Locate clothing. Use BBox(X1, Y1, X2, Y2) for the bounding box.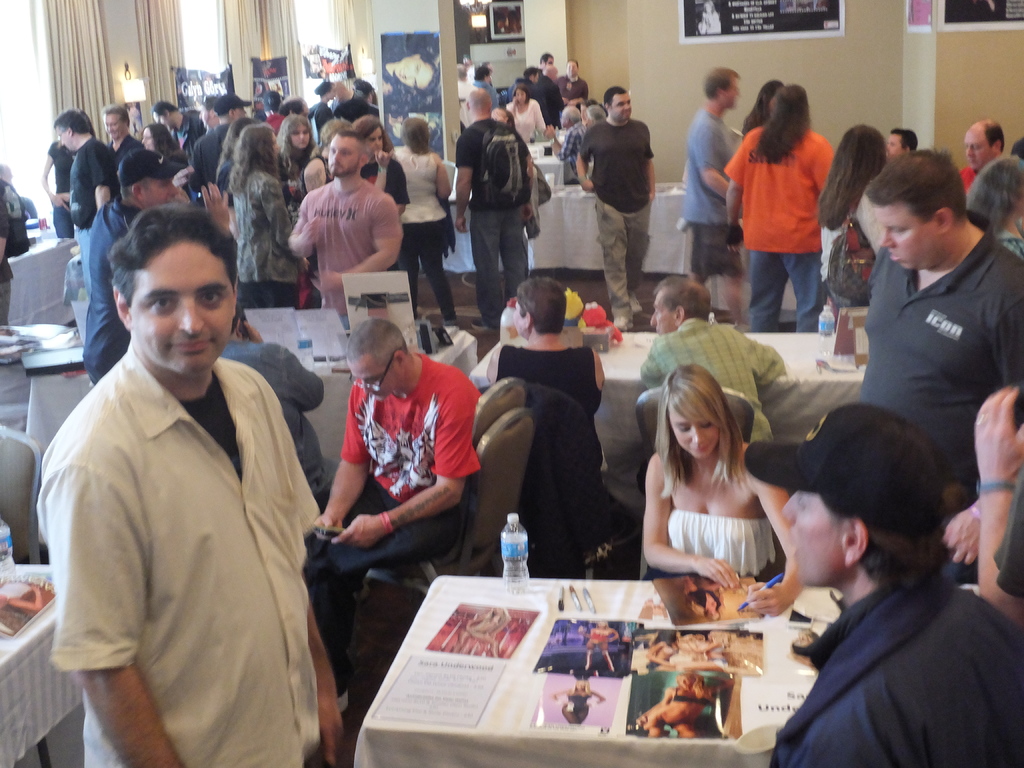
BBox(956, 163, 979, 199).
